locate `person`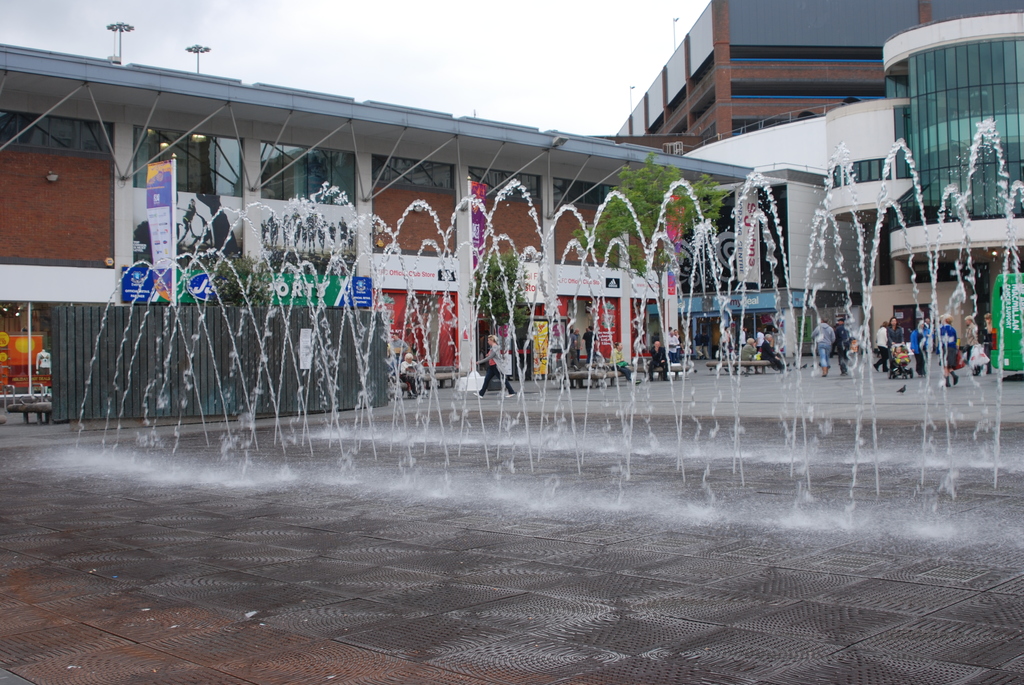
box(476, 331, 516, 404)
